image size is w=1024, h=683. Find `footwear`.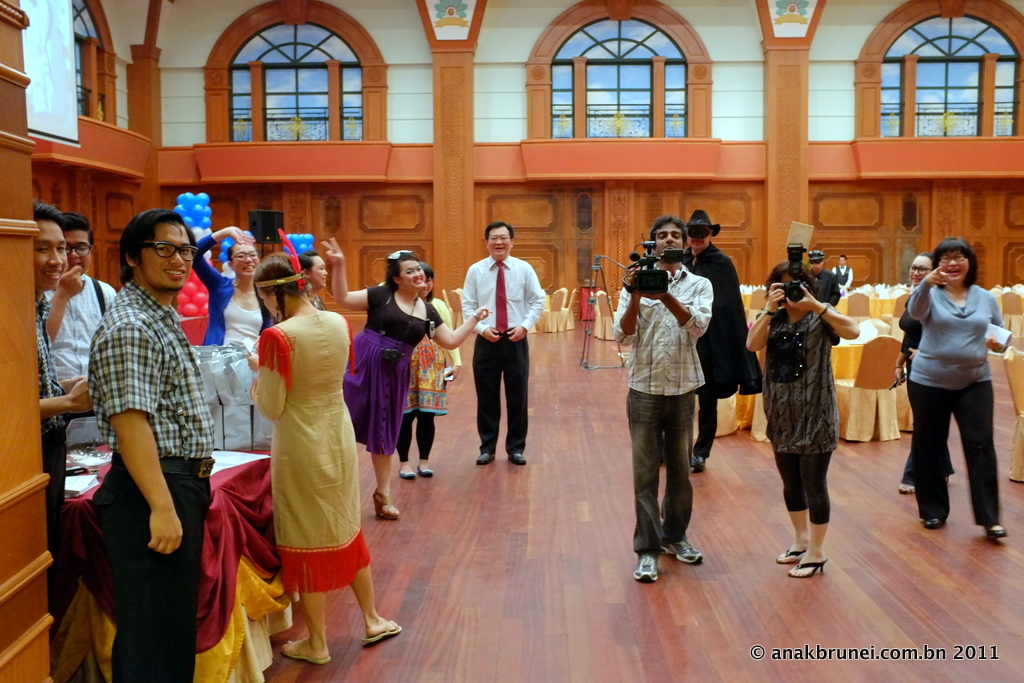
locate(366, 615, 400, 645).
